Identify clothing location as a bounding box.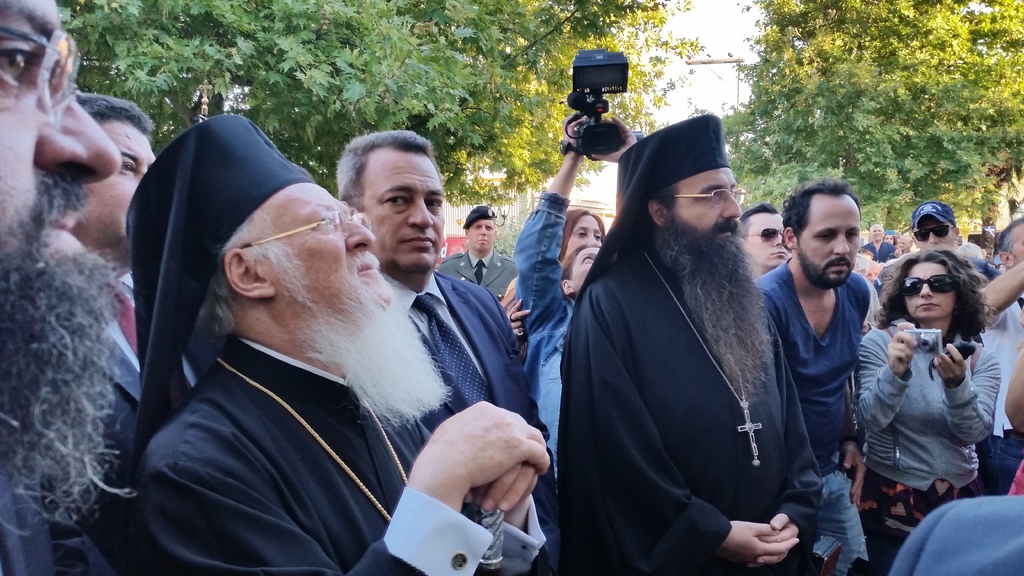
Rect(115, 329, 543, 575).
